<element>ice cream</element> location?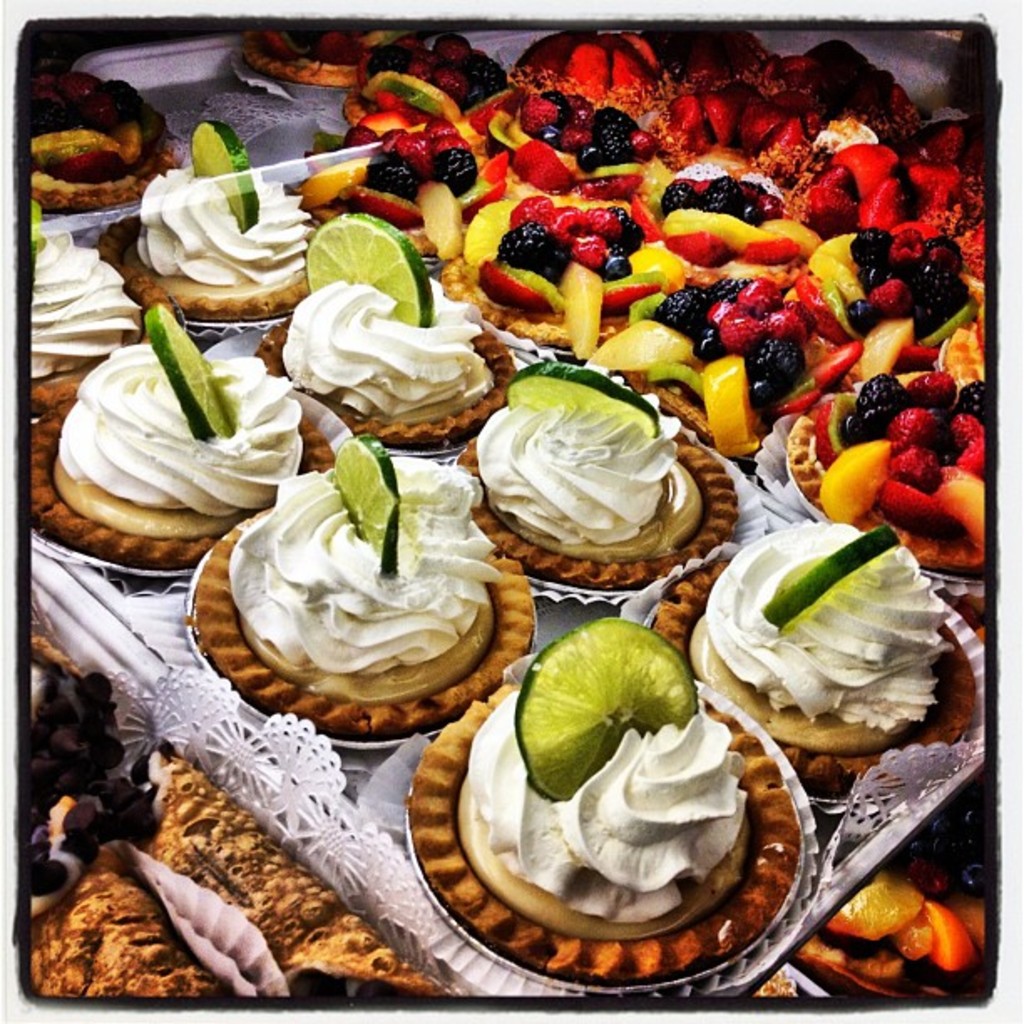
[701, 515, 952, 736]
